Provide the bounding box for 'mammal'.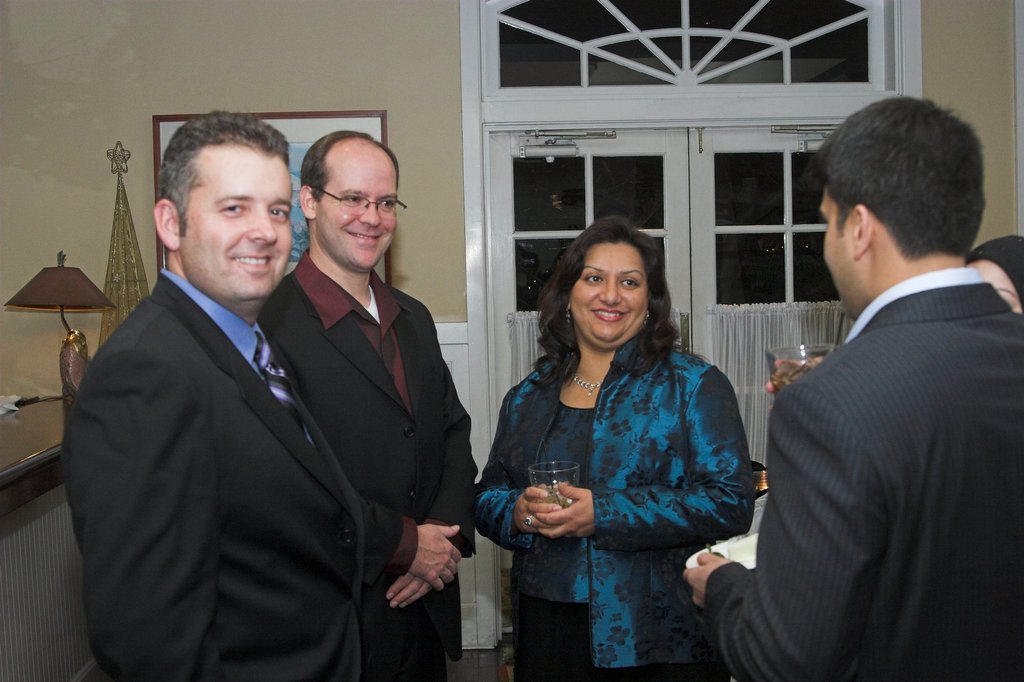
box=[257, 131, 483, 681].
